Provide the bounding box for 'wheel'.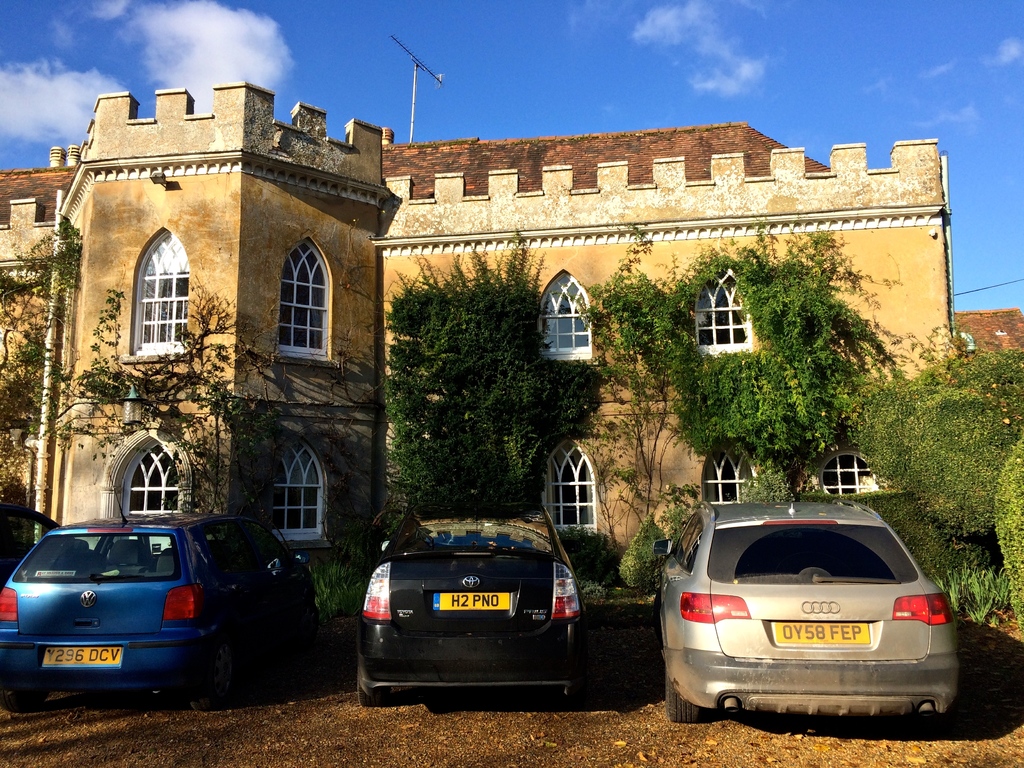
box(0, 685, 52, 719).
